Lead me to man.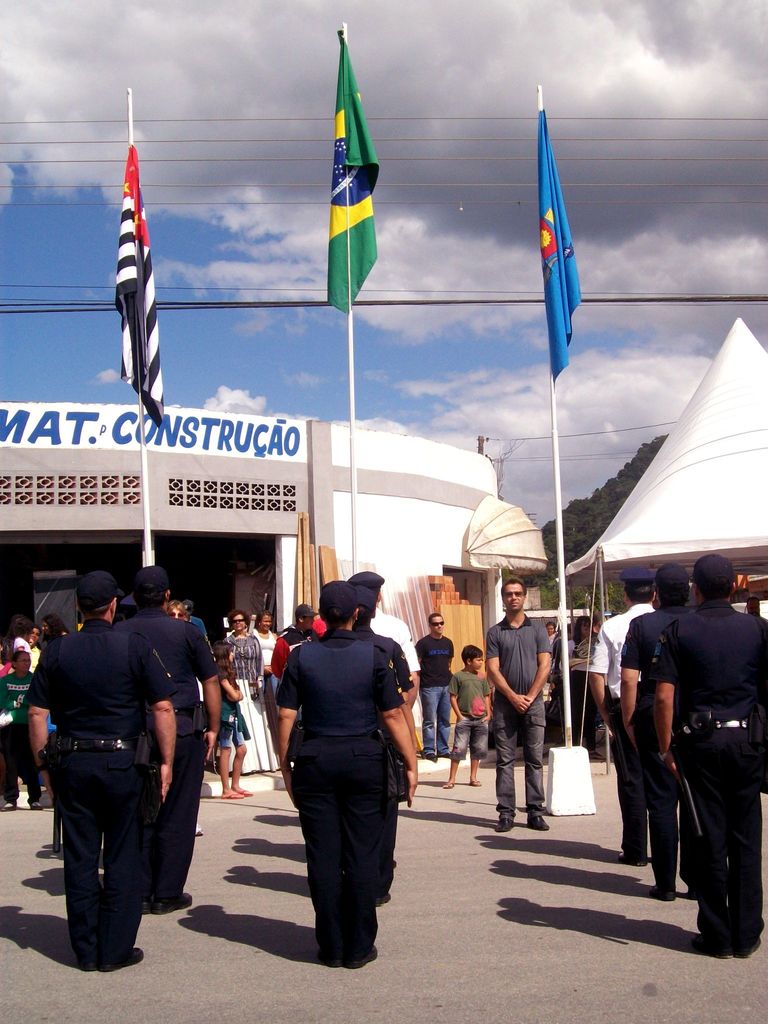
Lead to x1=179 y1=604 x2=217 y2=653.
